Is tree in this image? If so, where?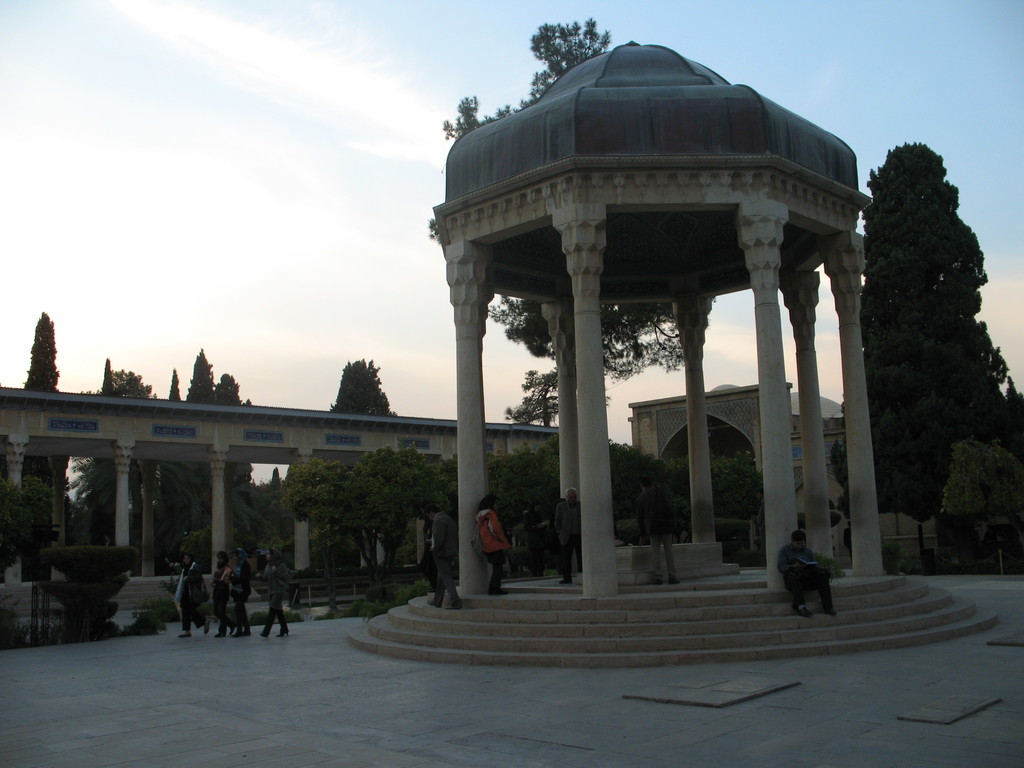
Yes, at (330,351,410,428).
